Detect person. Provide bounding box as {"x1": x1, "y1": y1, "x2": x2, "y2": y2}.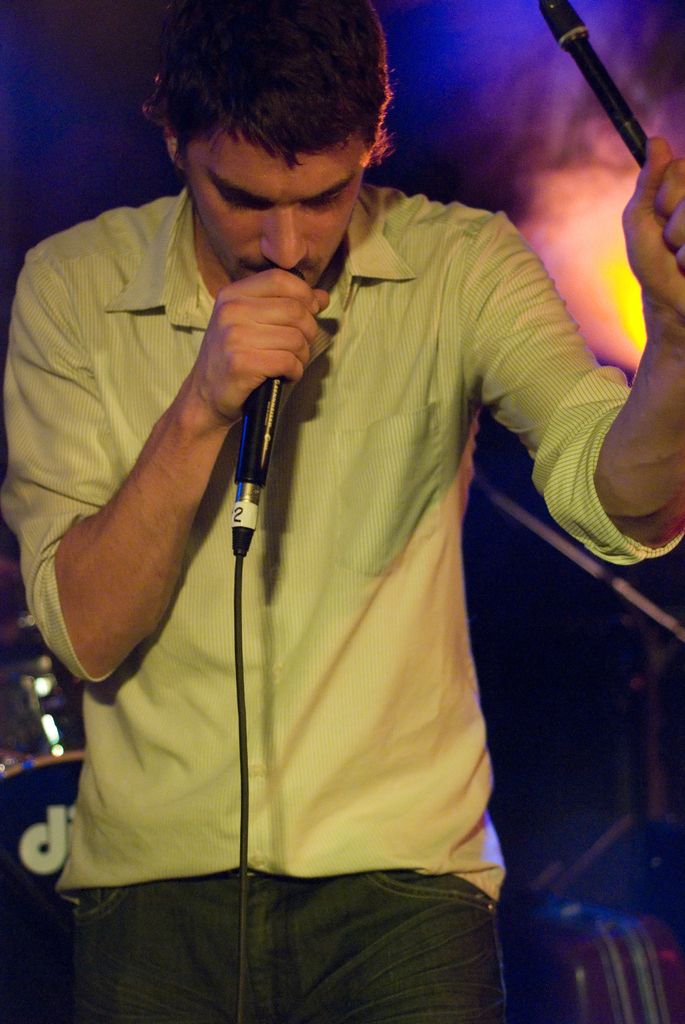
{"x1": 0, "y1": 5, "x2": 684, "y2": 1023}.
